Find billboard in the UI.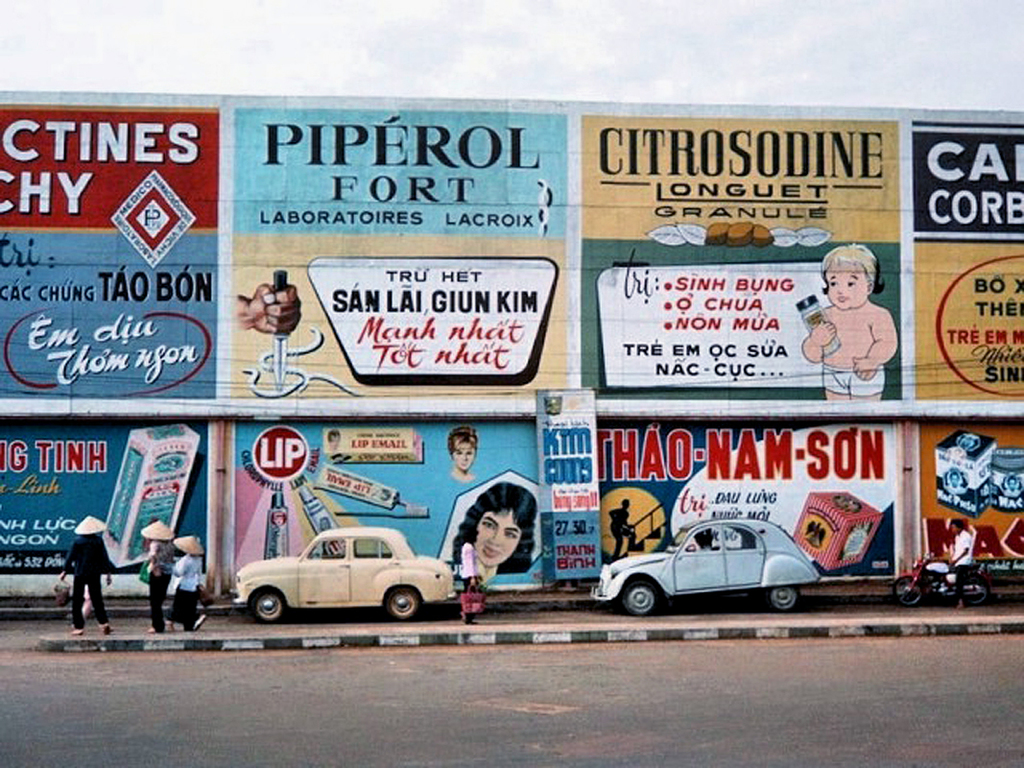
UI element at l=1, t=104, r=1023, b=595.
